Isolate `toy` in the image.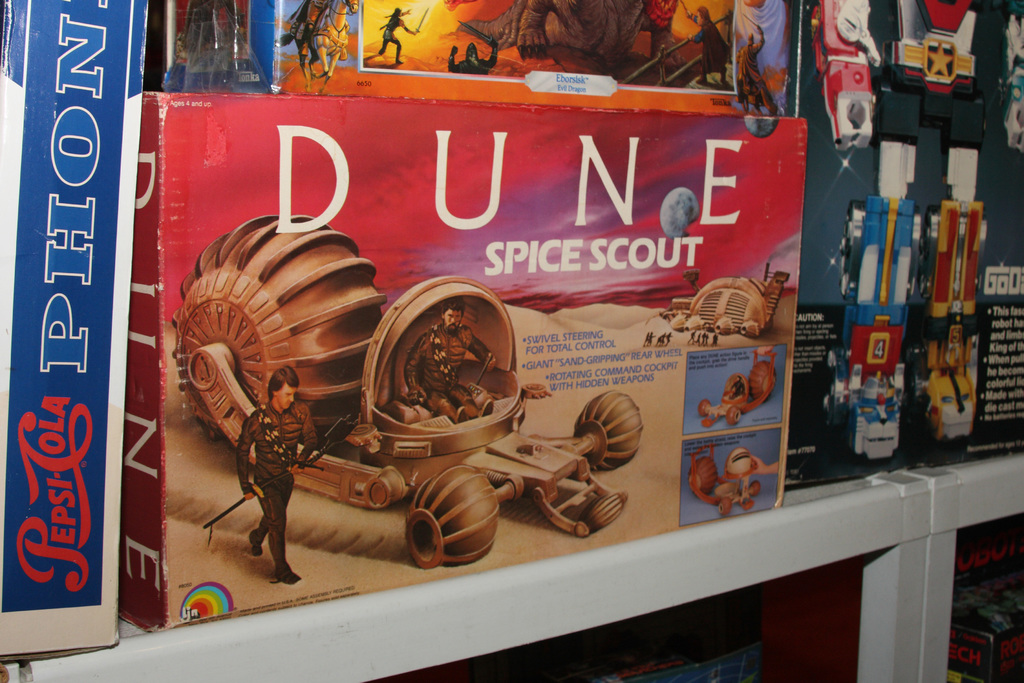
Isolated region: region(696, 342, 773, 431).
